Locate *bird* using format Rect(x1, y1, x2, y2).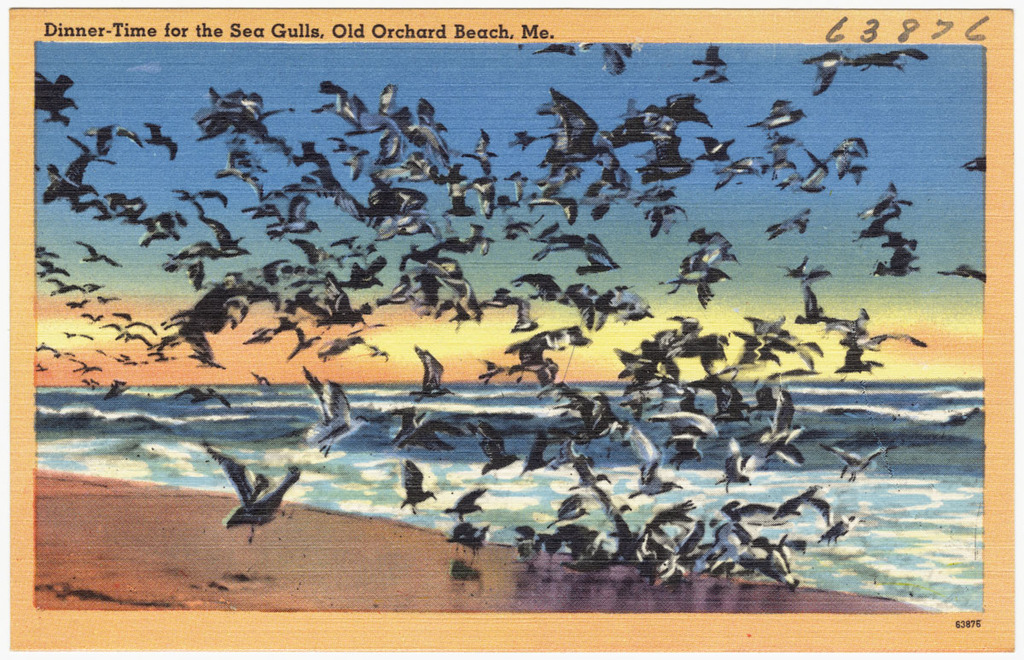
Rect(294, 385, 361, 463).
